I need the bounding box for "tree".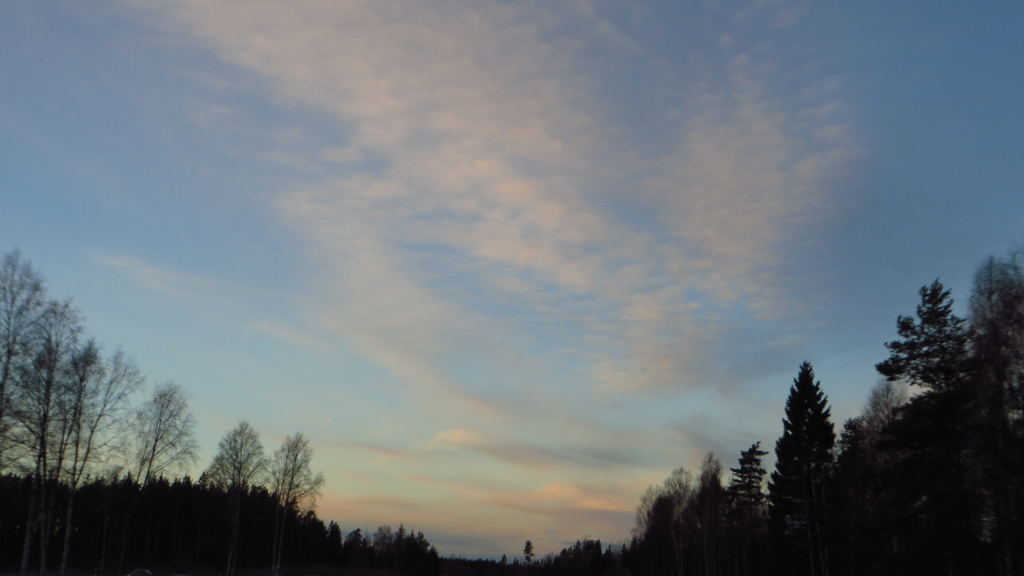
Here it is: 522 539 537 562.
